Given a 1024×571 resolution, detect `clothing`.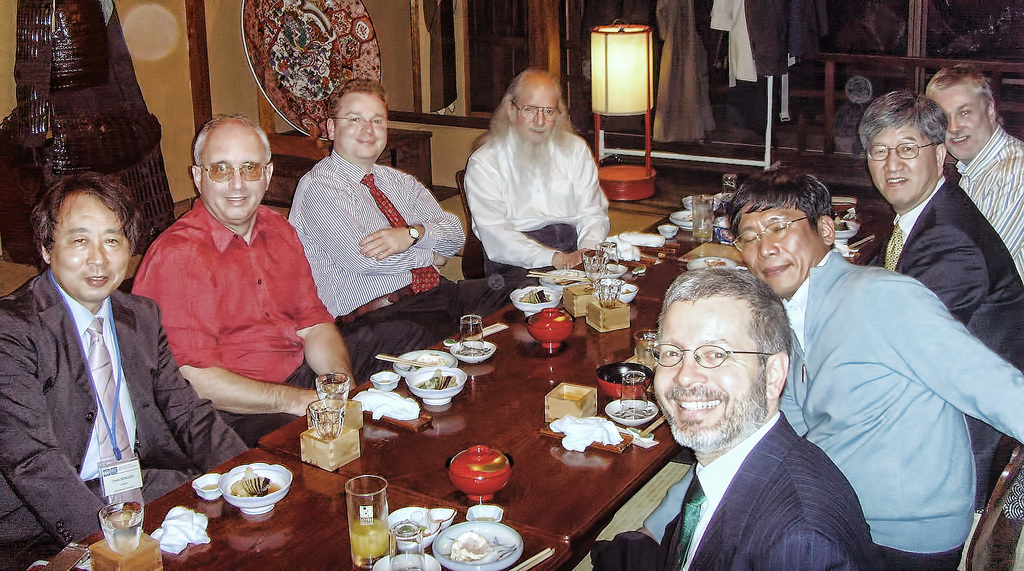
x1=286 y1=143 x2=495 y2=394.
